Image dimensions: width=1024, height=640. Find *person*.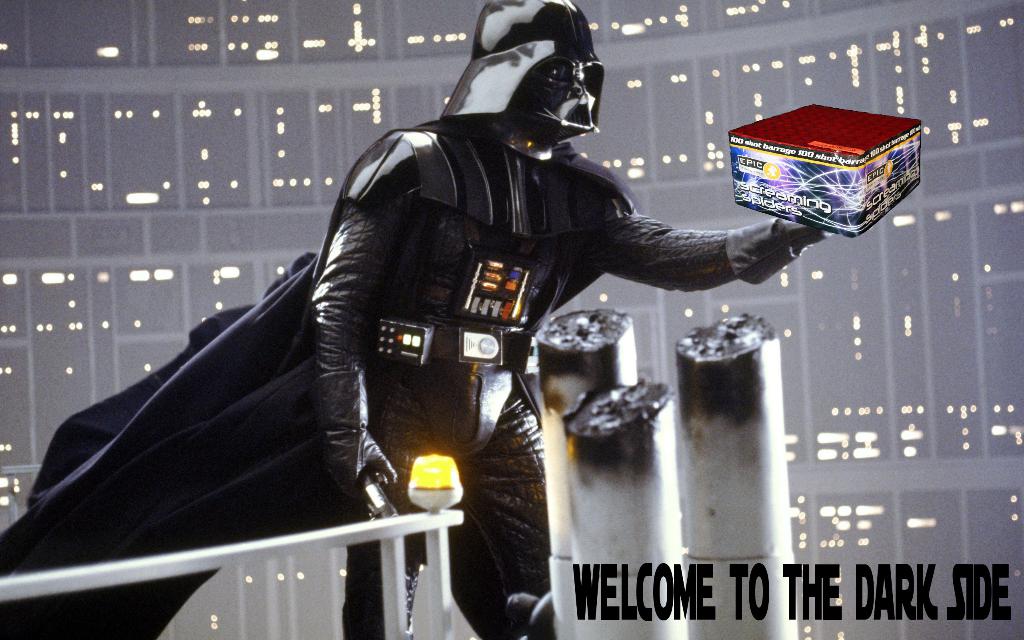
(left=284, top=0, right=839, bottom=639).
